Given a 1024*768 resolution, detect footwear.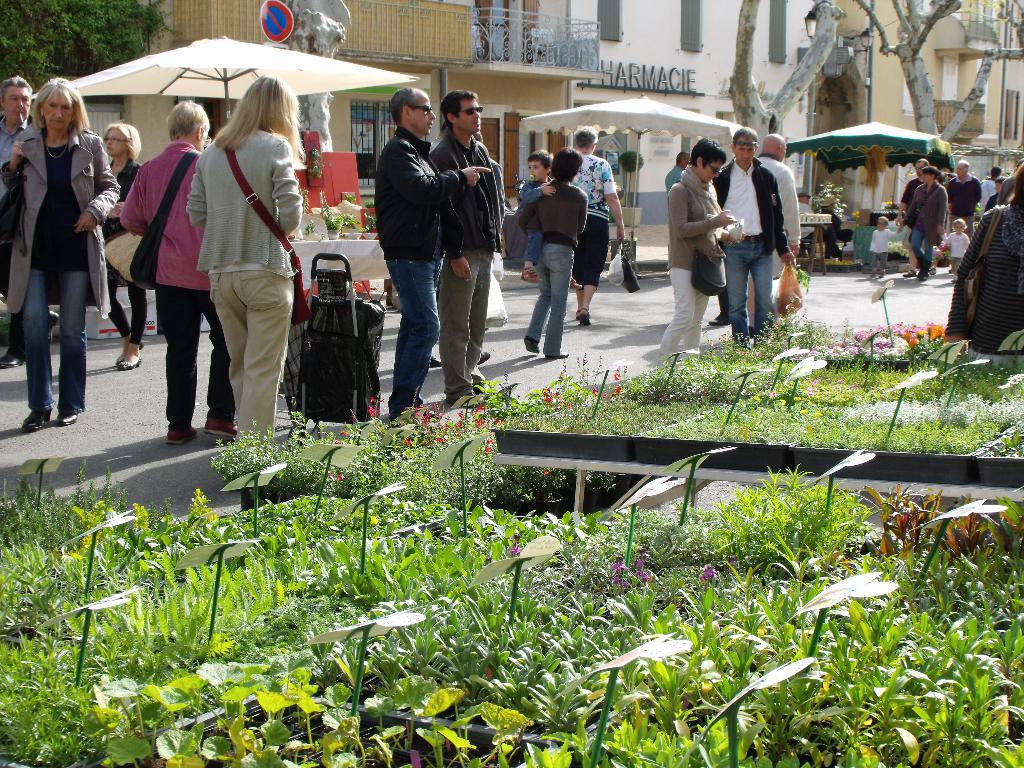
box(24, 412, 55, 437).
